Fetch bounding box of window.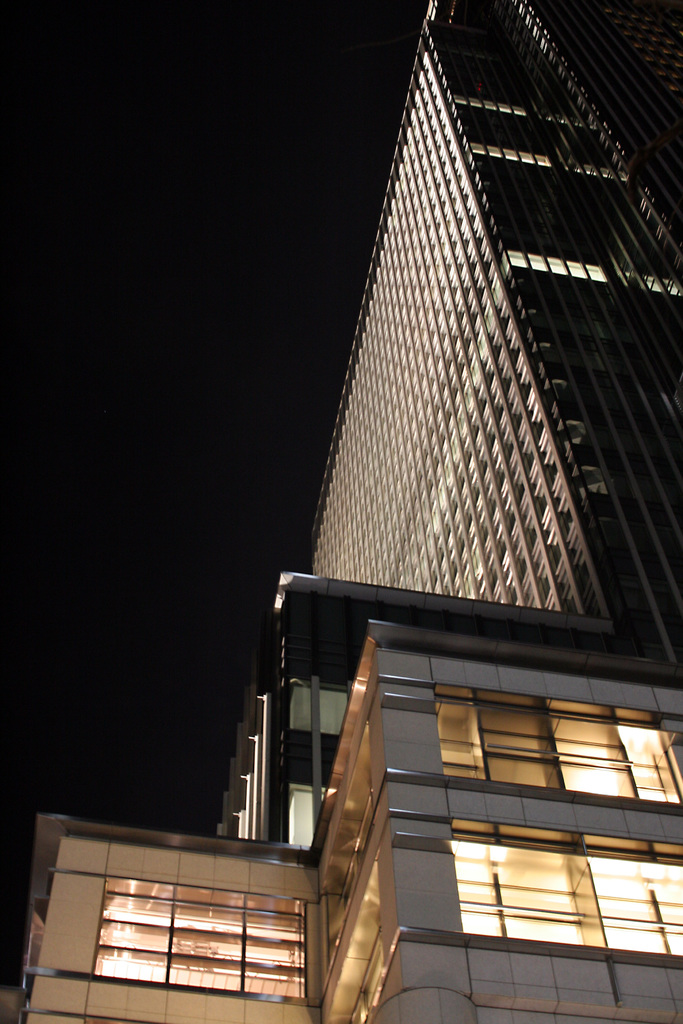
Bbox: box(104, 895, 297, 1014).
